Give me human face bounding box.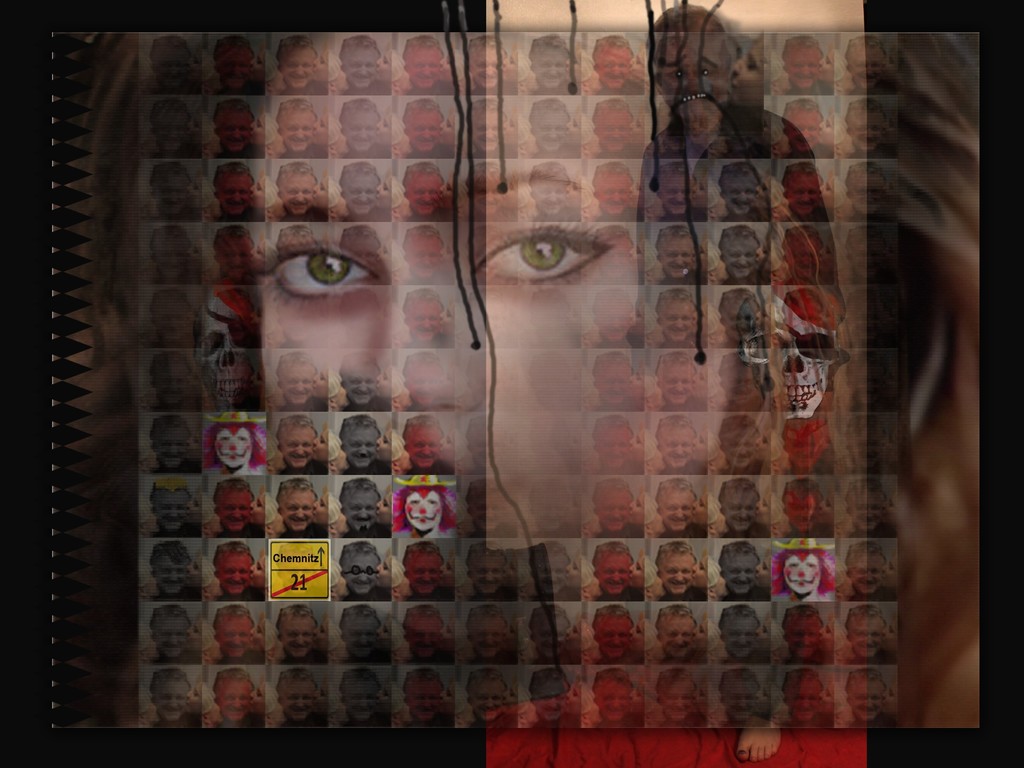
locate(659, 486, 693, 534).
